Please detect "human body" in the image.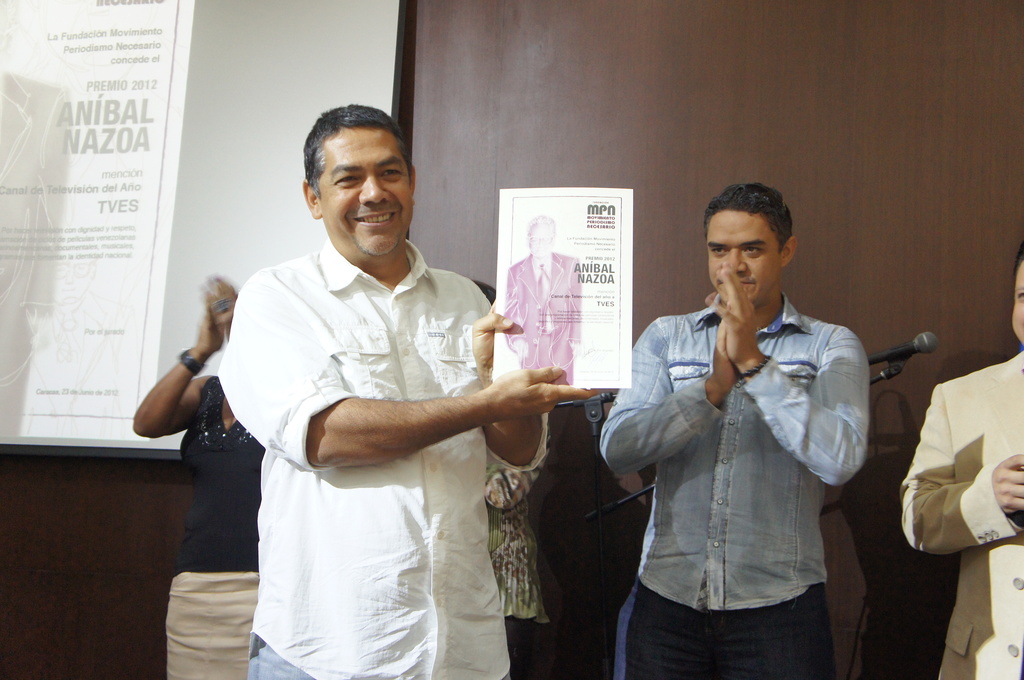
[x1=504, y1=218, x2=580, y2=390].
